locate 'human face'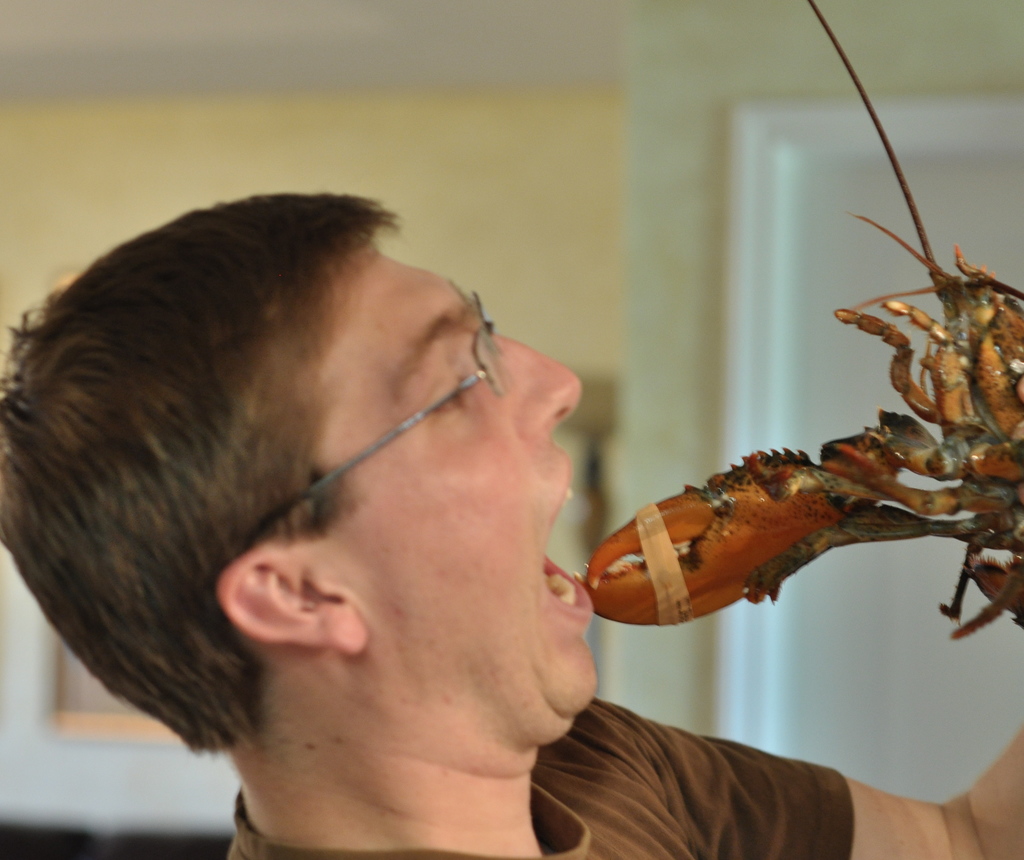
x1=38, y1=238, x2=594, y2=774
